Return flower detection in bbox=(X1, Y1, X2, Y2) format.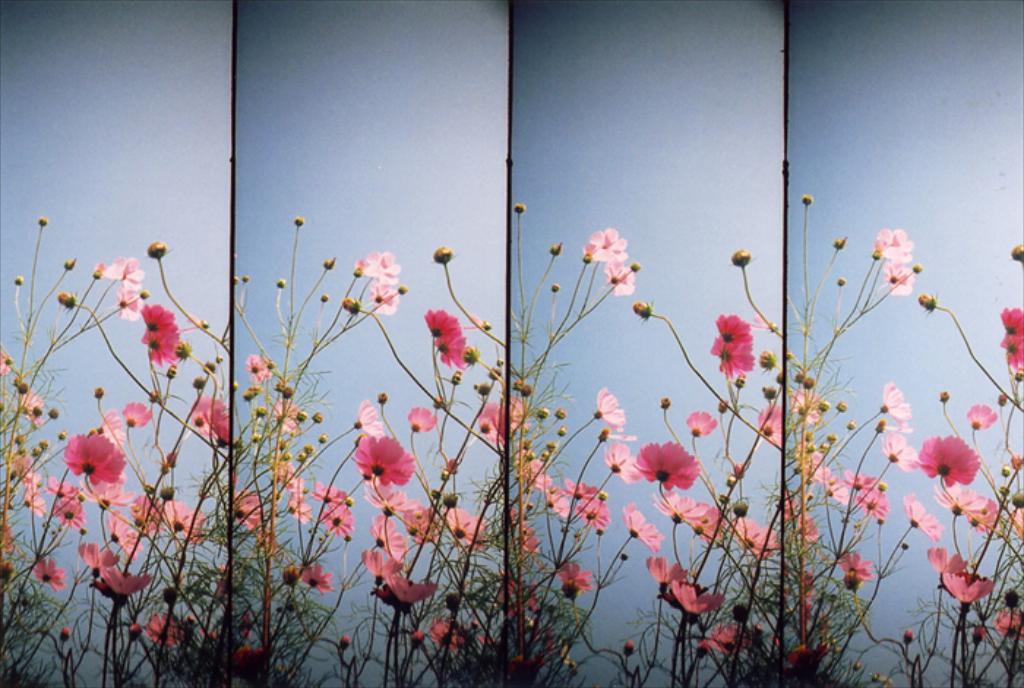
bbox=(733, 517, 781, 567).
